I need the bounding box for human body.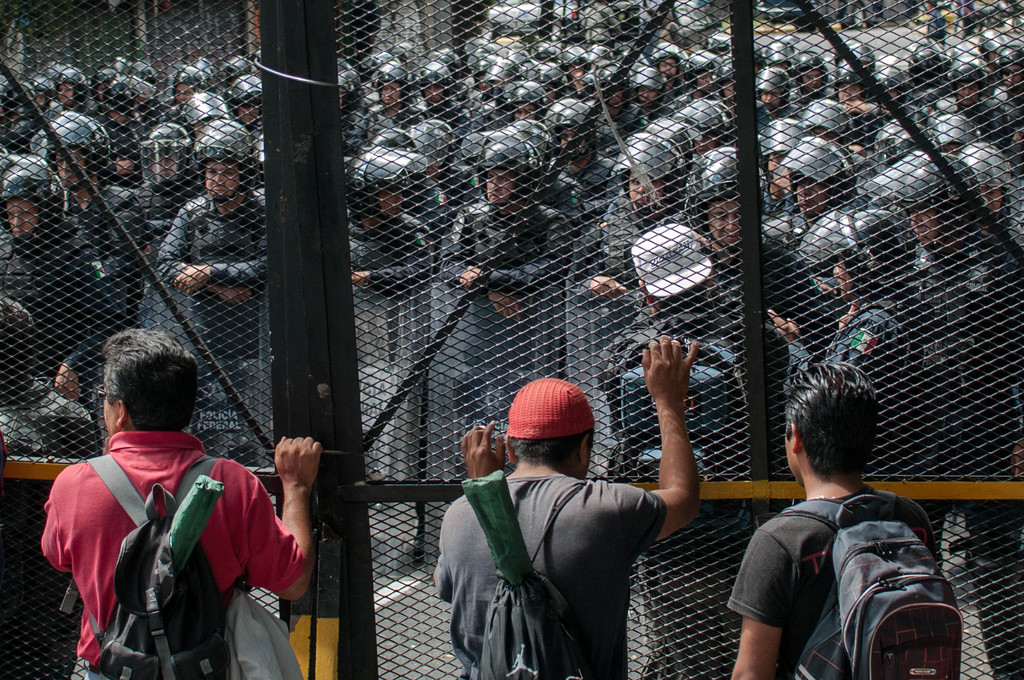
Here it is: [430,337,707,679].
